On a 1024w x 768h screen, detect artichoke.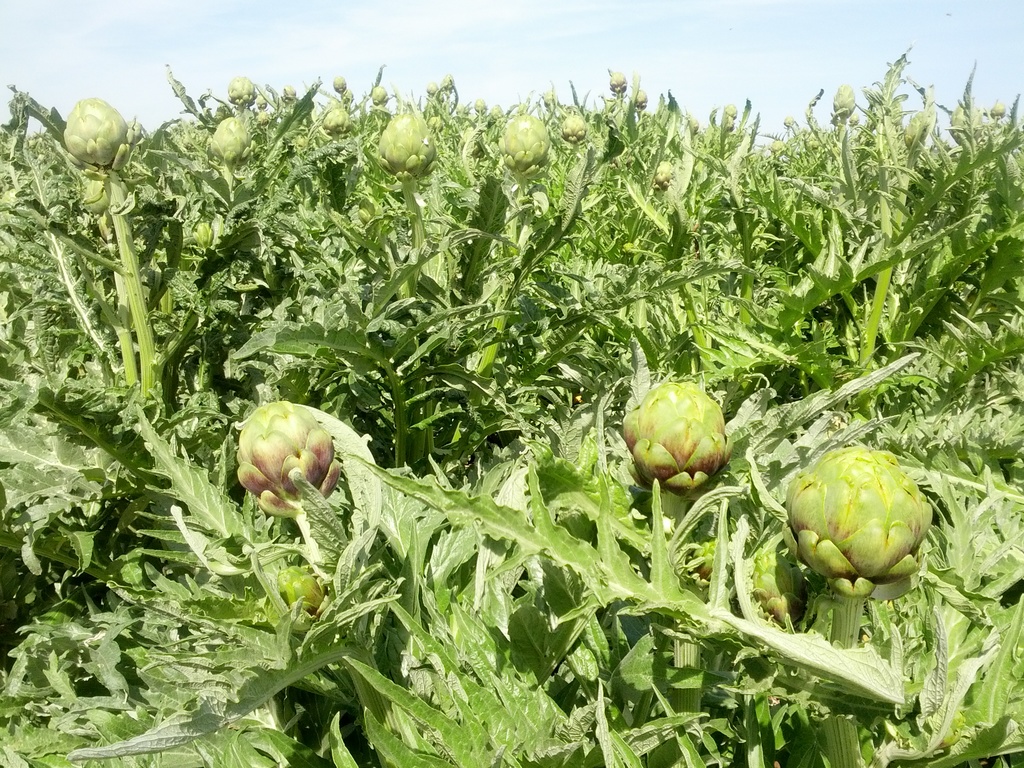
(231, 74, 257, 109).
